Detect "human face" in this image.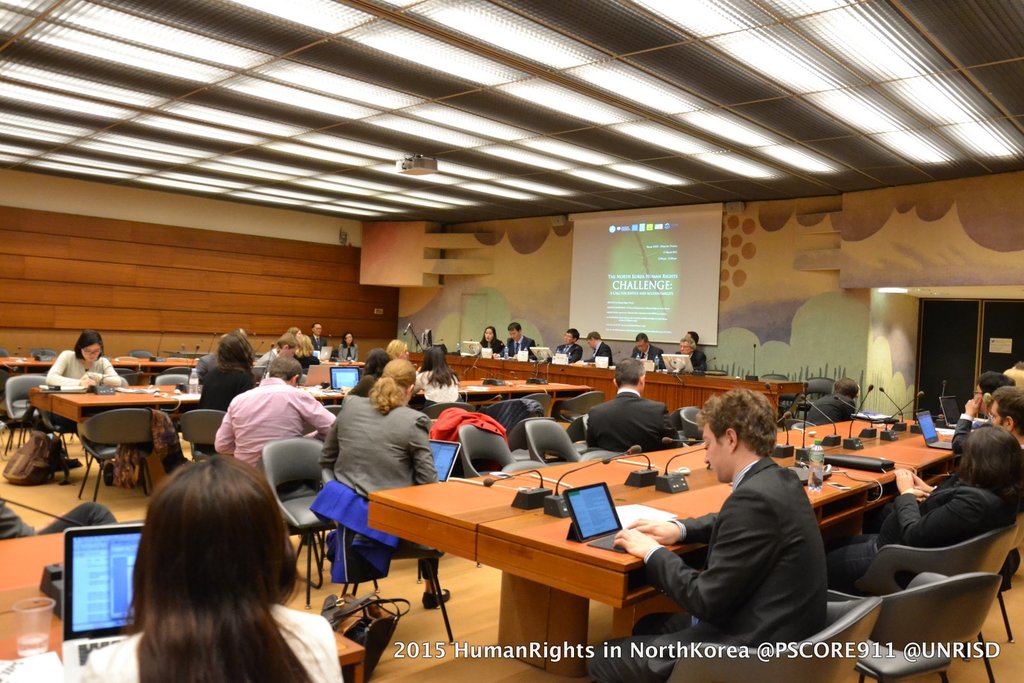
Detection: bbox=[312, 326, 324, 334].
